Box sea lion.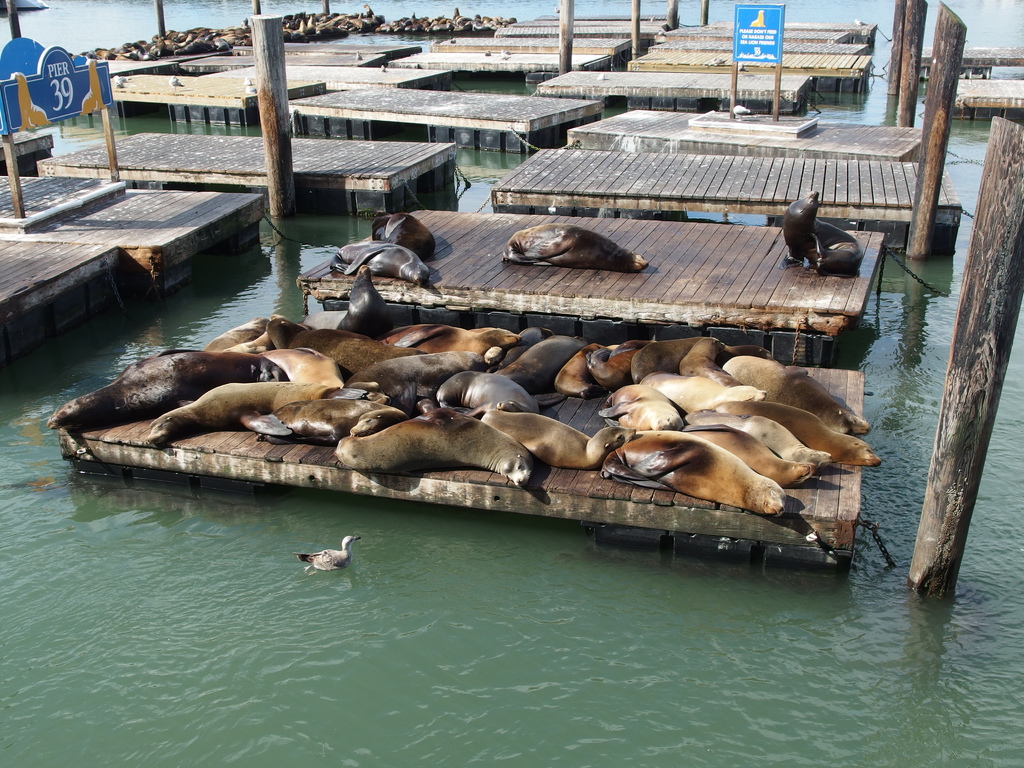
(790,189,865,273).
